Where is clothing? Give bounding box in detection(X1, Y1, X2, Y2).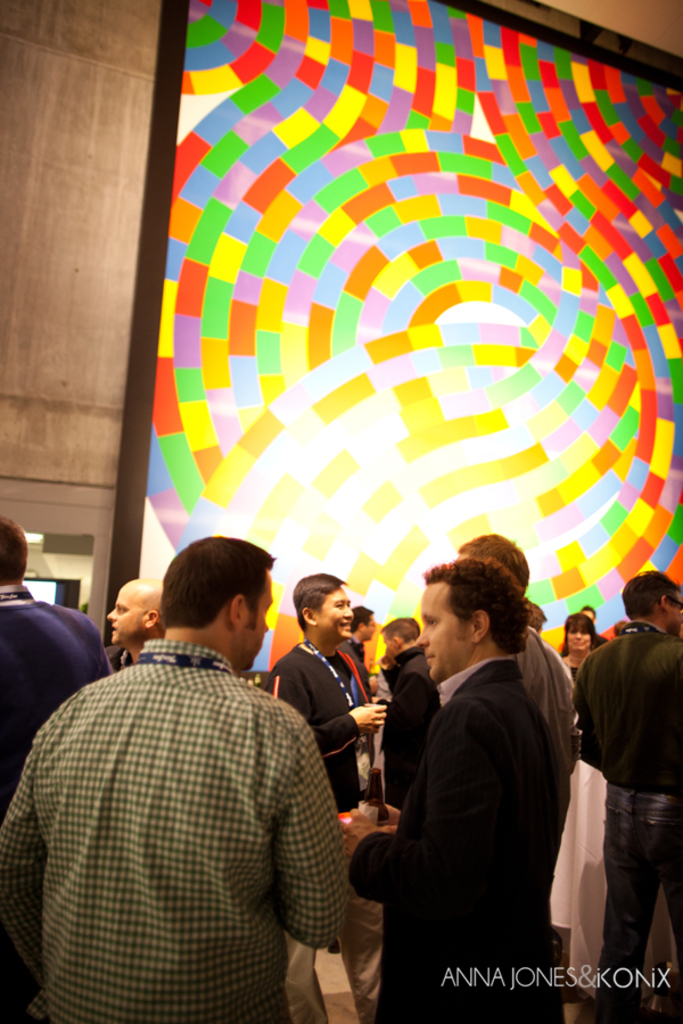
detection(8, 595, 360, 1023).
